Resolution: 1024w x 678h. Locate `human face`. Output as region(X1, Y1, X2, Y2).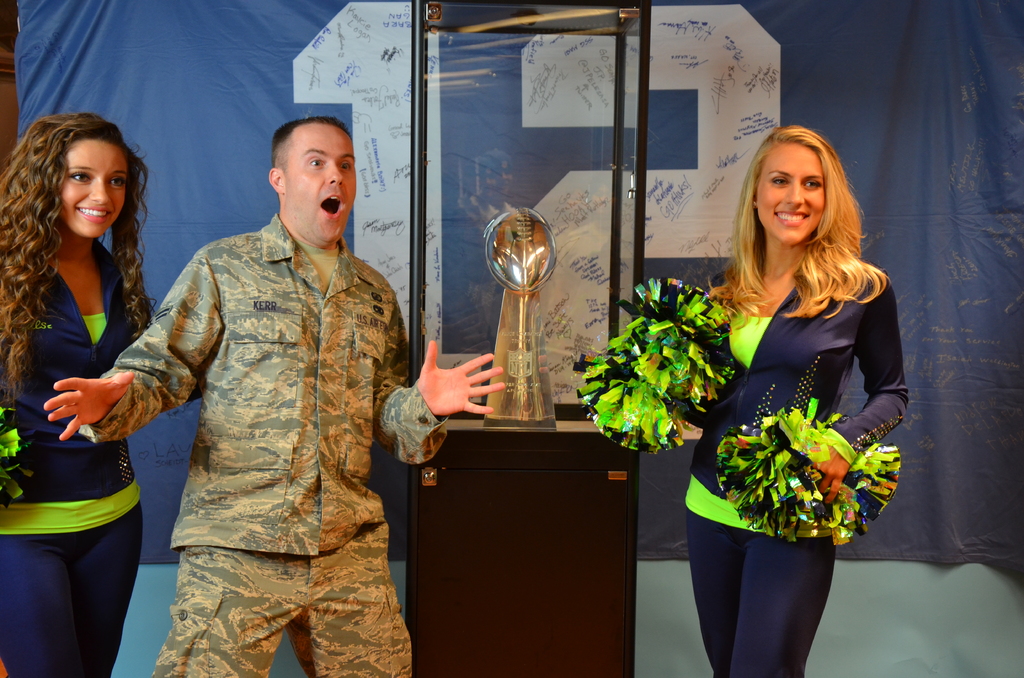
region(756, 146, 826, 245).
